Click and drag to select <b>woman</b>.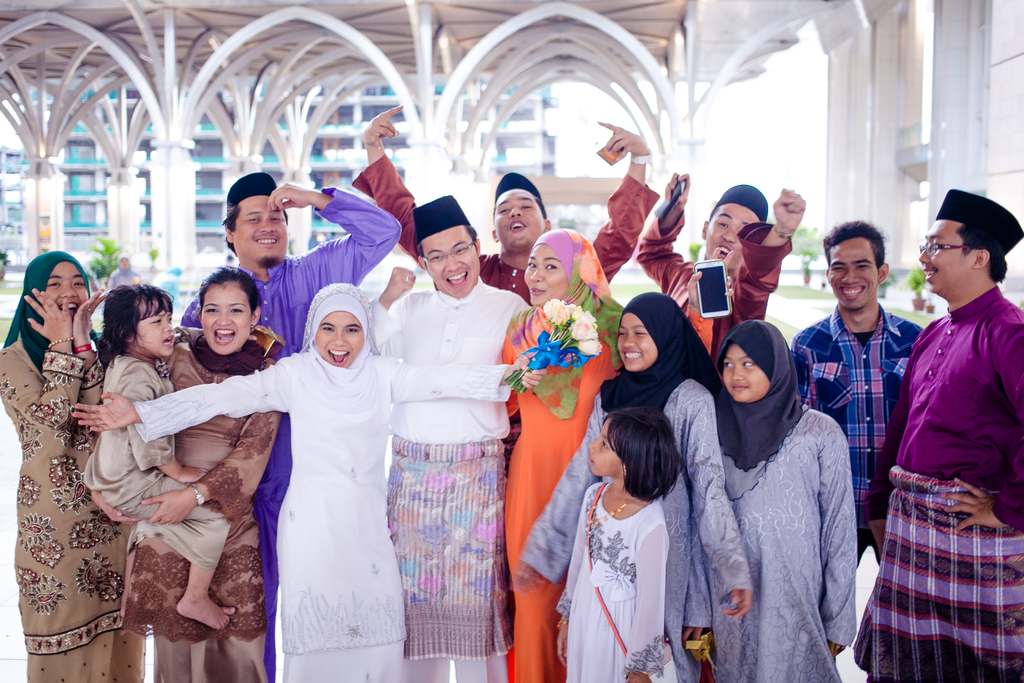
Selection: <region>93, 263, 279, 682</region>.
